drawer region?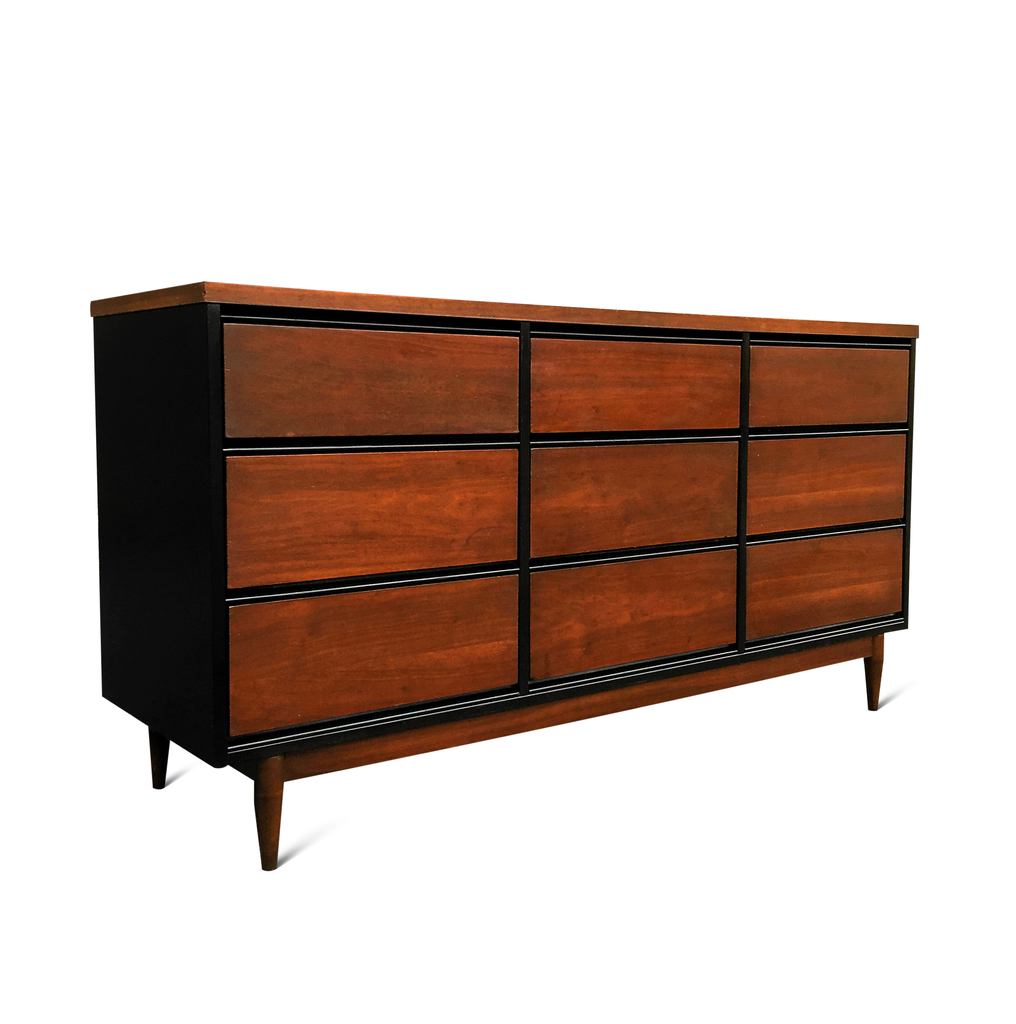
select_region(739, 433, 907, 541)
